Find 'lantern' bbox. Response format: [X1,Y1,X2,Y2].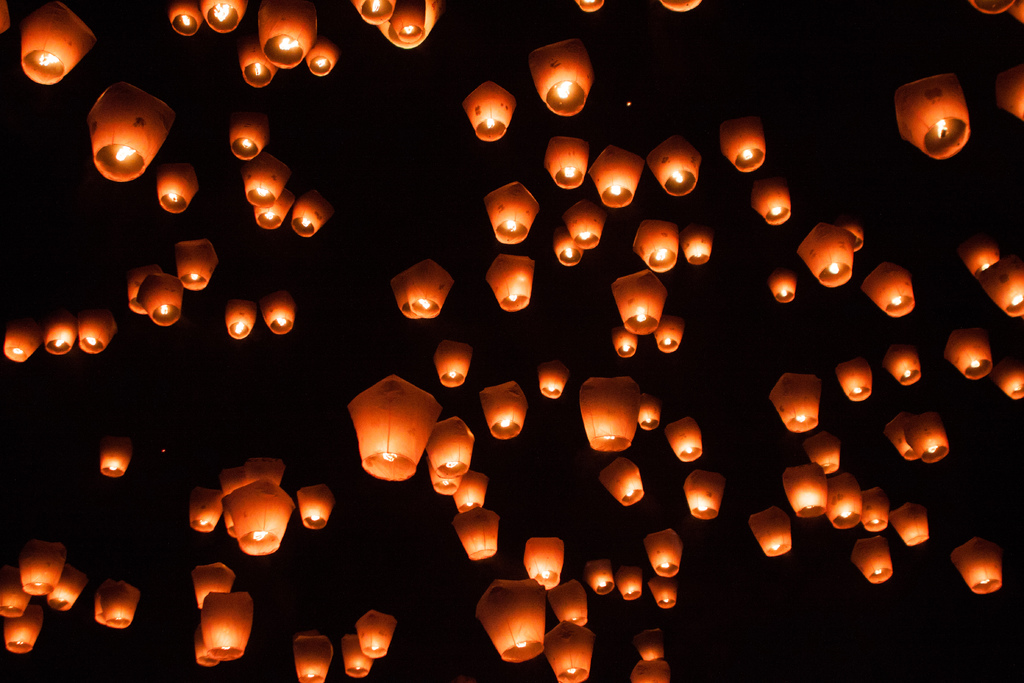
[140,274,179,324].
